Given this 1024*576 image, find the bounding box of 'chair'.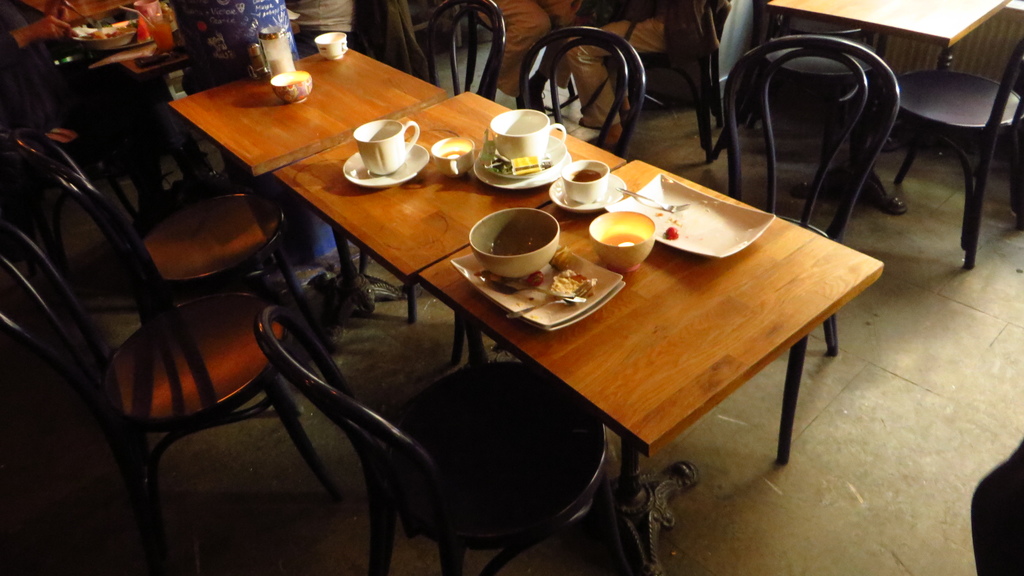
[left=866, top=18, right=1023, bottom=309].
